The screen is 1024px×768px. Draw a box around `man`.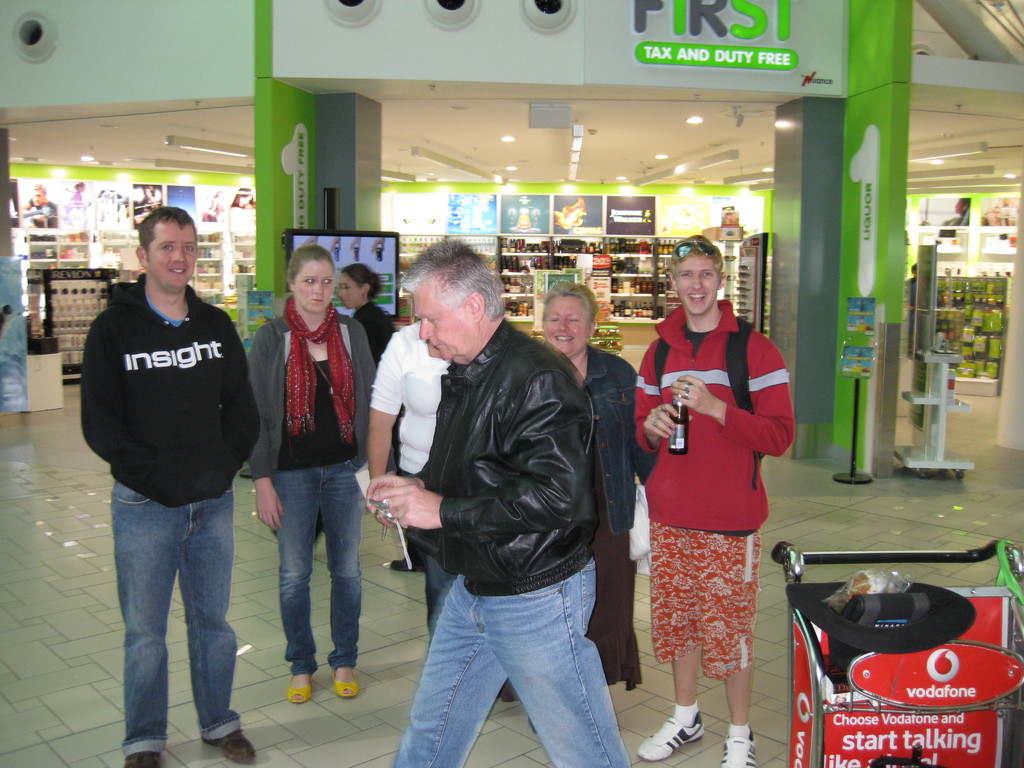
select_region(21, 183, 57, 228).
